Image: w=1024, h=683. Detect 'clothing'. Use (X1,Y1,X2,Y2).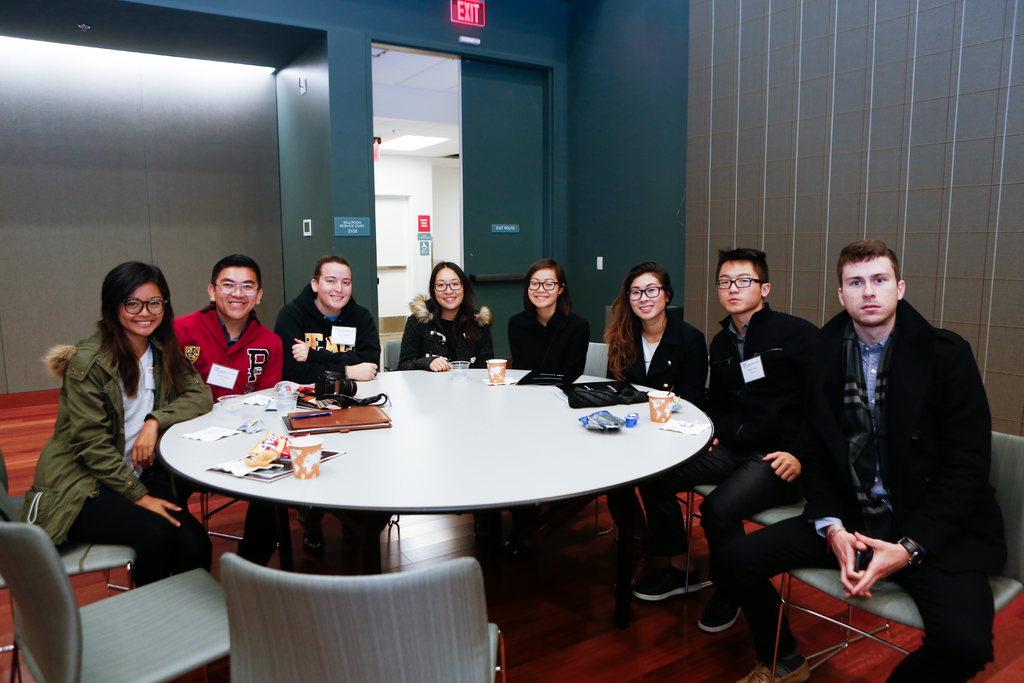
(719,300,1001,682).
